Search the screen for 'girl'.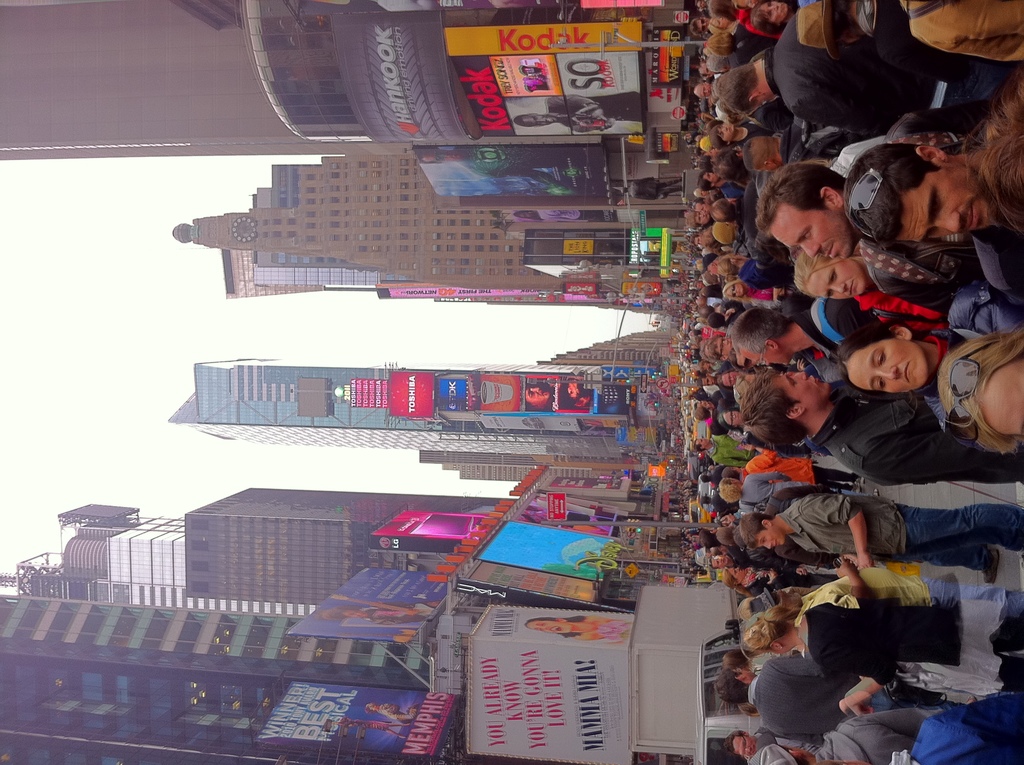
Found at (744,604,1023,691).
